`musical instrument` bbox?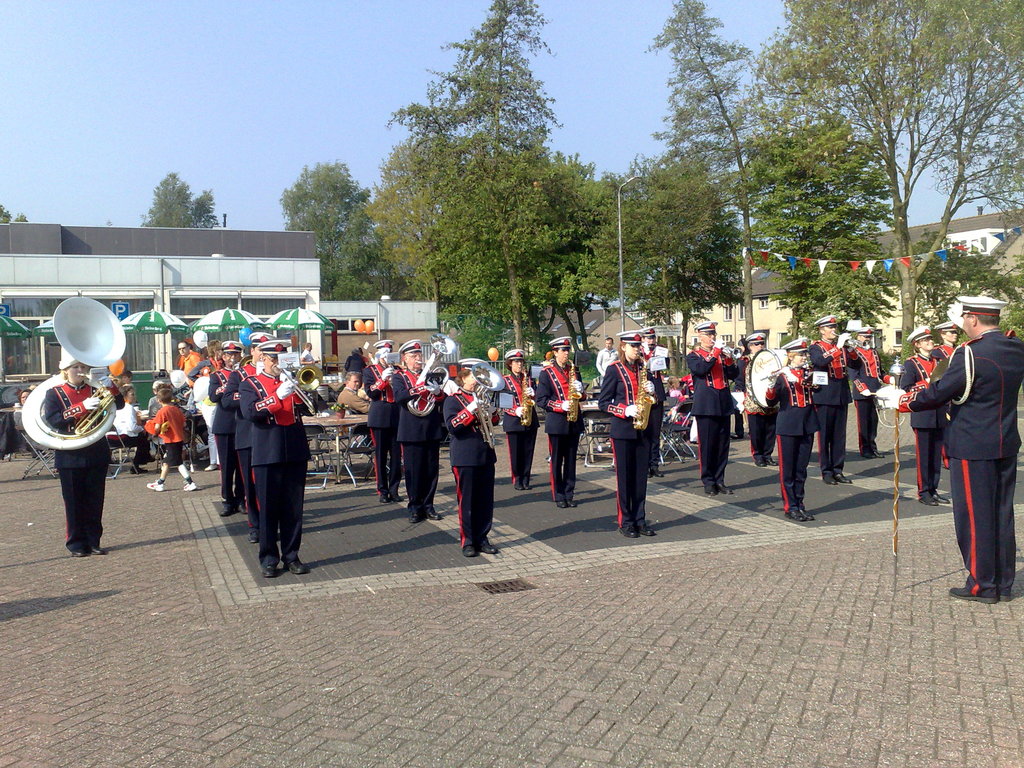
711:339:743:361
